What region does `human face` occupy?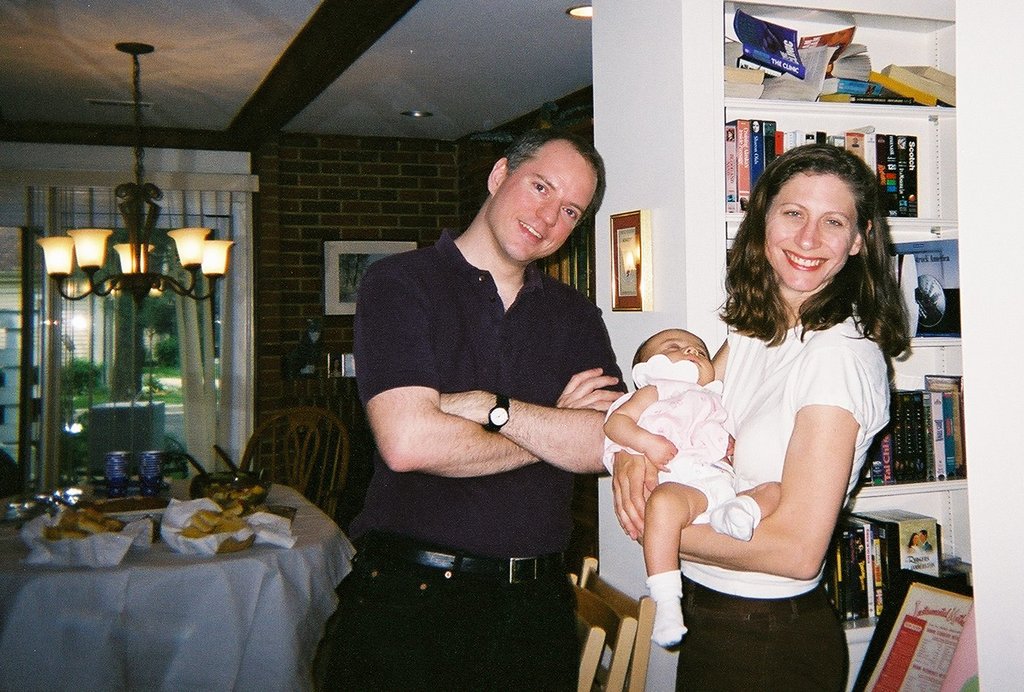
[x1=657, y1=331, x2=717, y2=377].
